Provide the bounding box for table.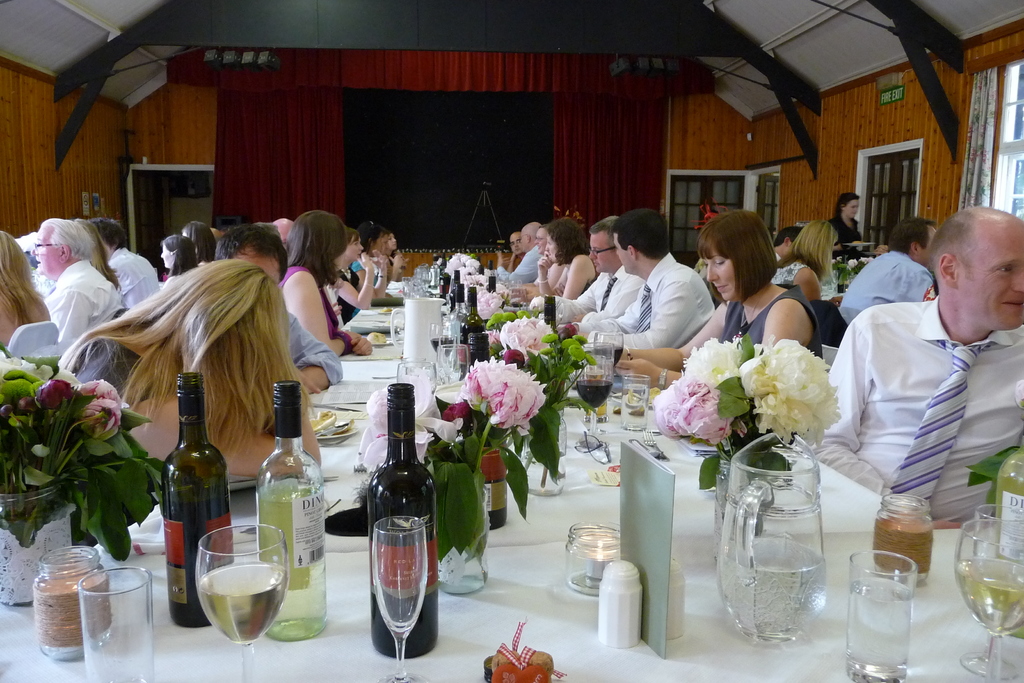
342, 274, 530, 328.
